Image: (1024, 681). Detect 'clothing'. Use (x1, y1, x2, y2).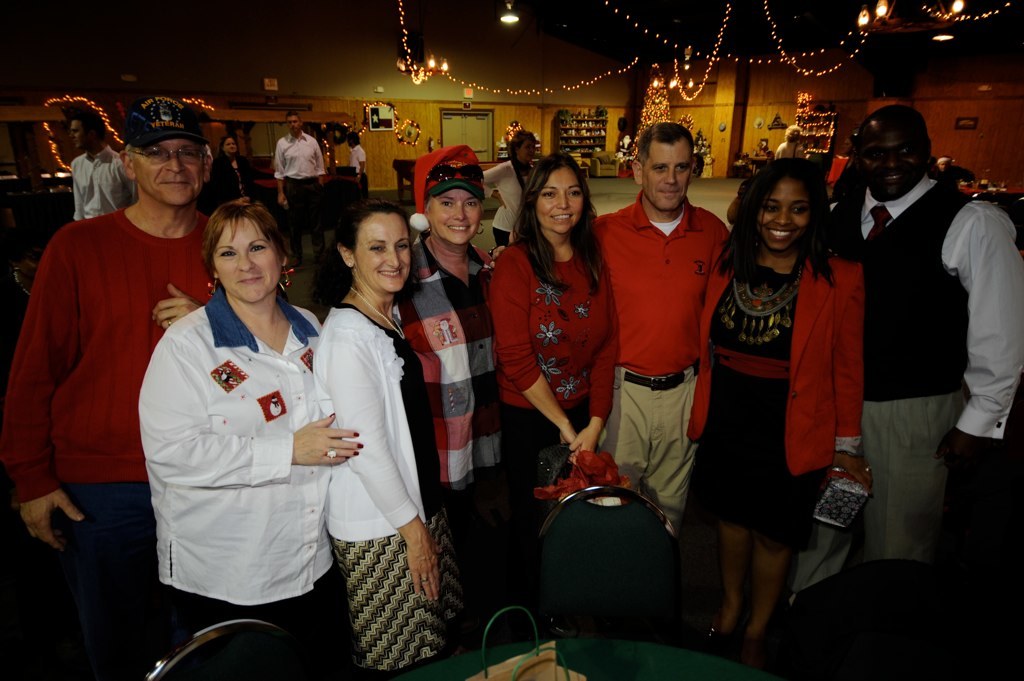
(77, 154, 133, 210).
